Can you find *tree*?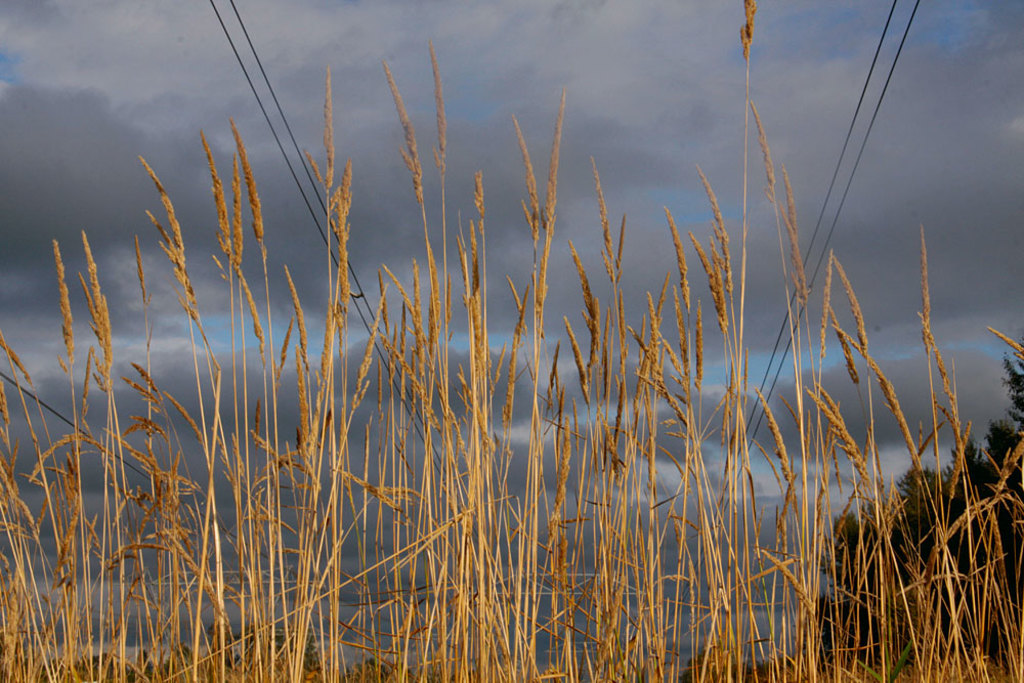
Yes, bounding box: 823:353:1019:658.
